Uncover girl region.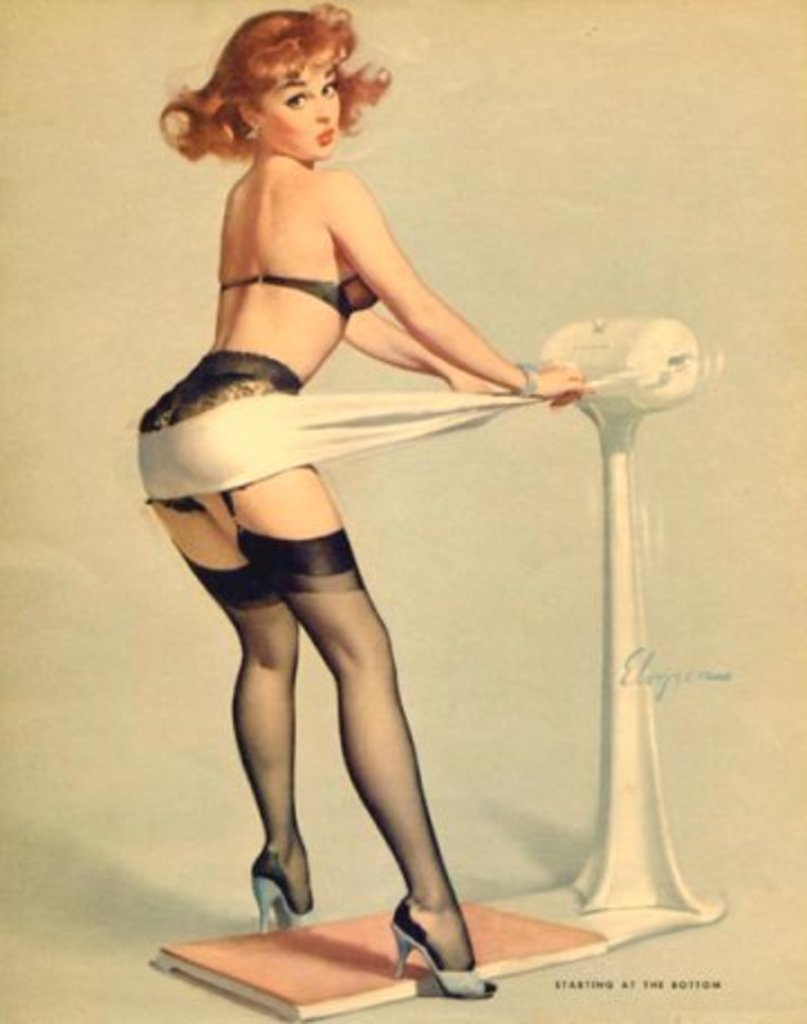
Uncovered: [137,0,583,997].
